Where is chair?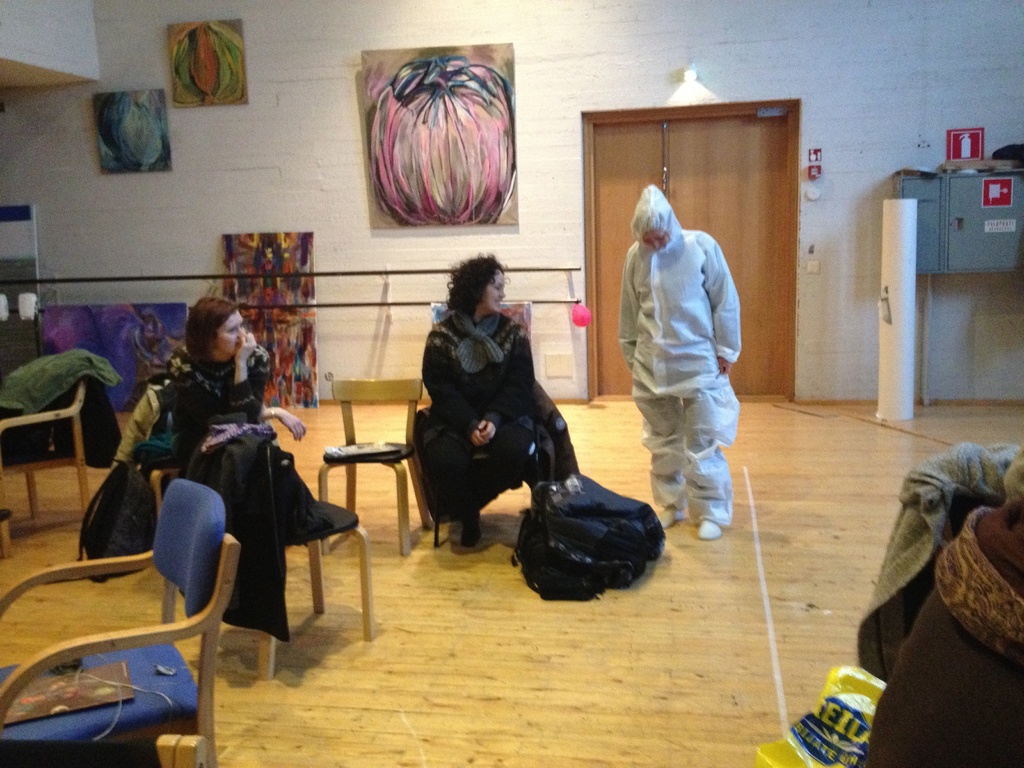
429:298:532:526.
